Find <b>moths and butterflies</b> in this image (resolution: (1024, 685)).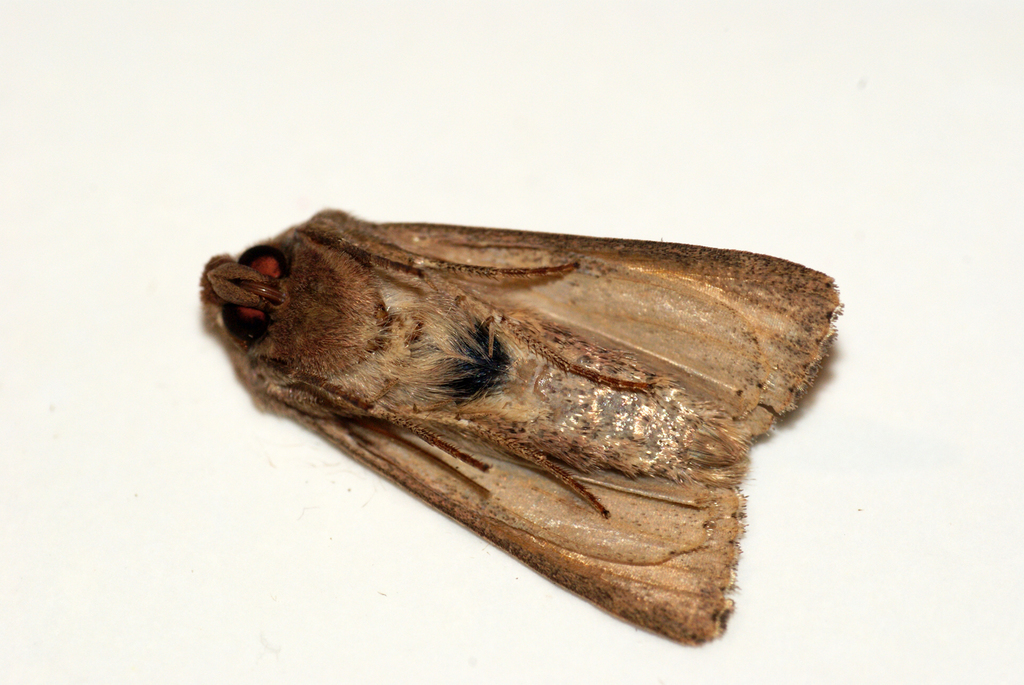
x1=199, y1=206, x2=854, y2=647.
